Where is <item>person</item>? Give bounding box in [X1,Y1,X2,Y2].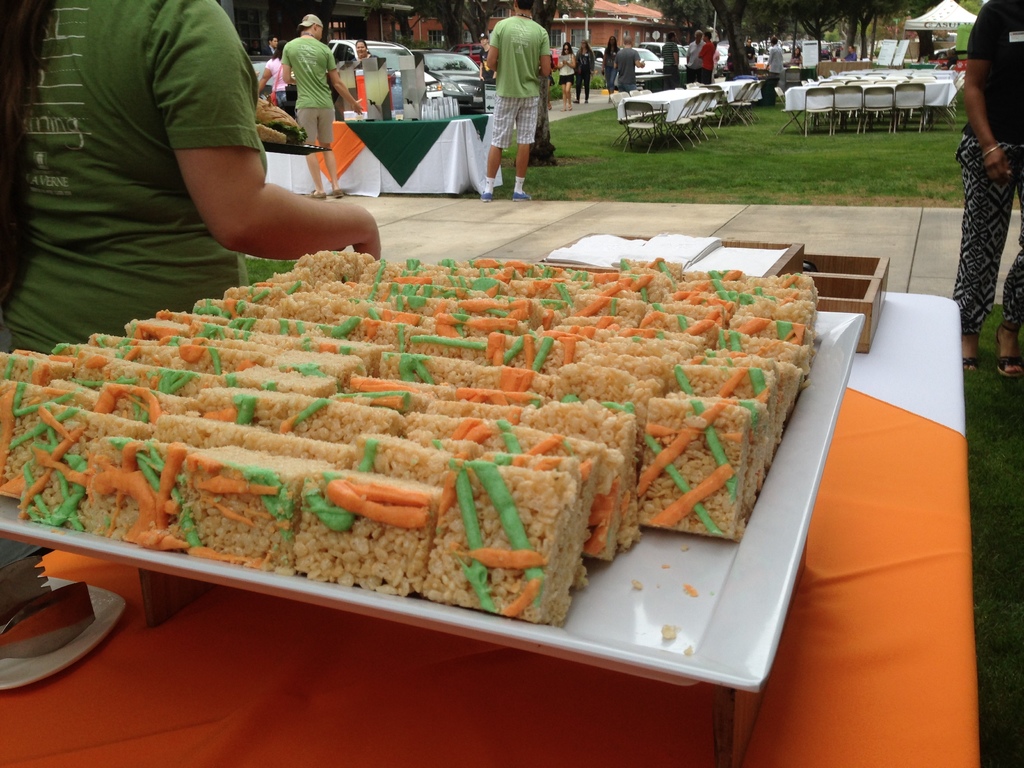
[0,0,384,356].
